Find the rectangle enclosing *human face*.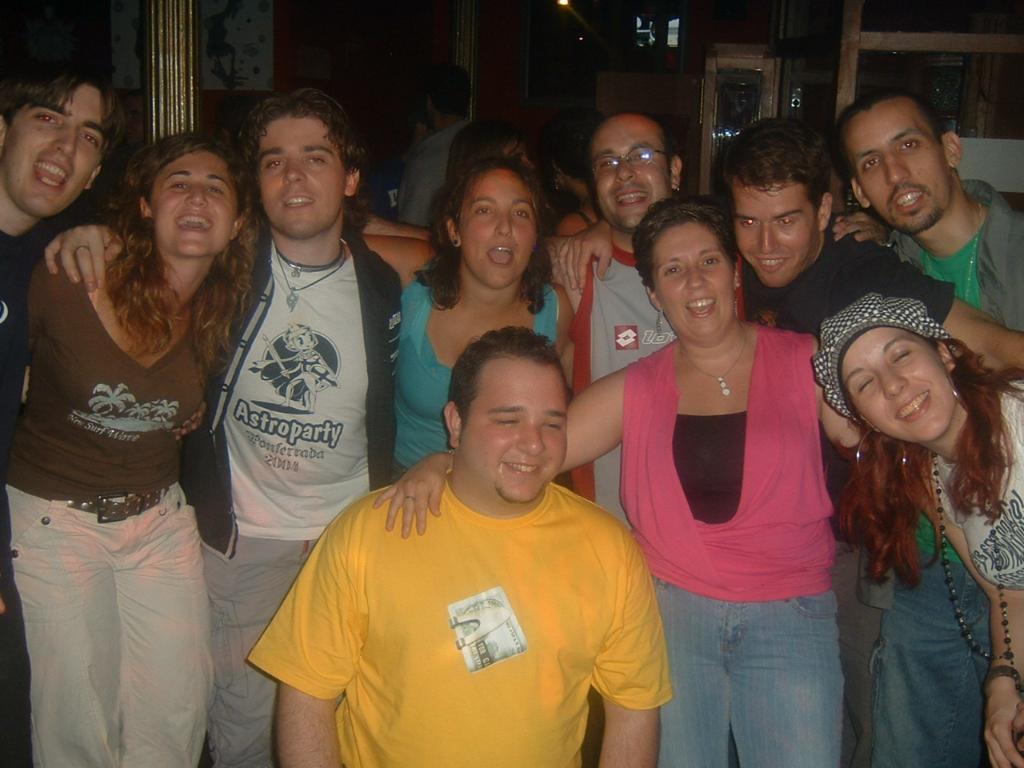
(454,170,536,287).
